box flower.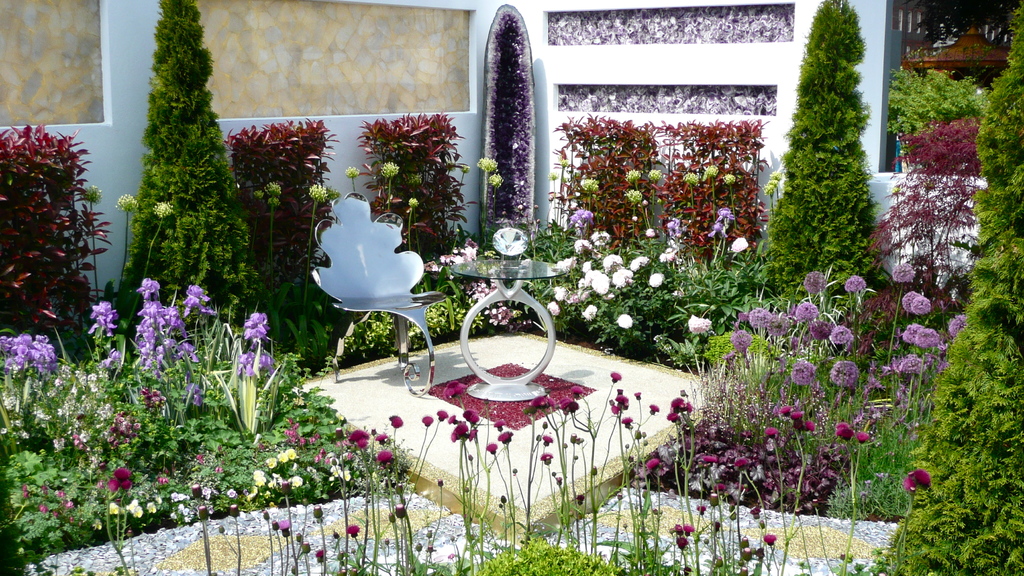
<box>127,504,143,518</box>.
